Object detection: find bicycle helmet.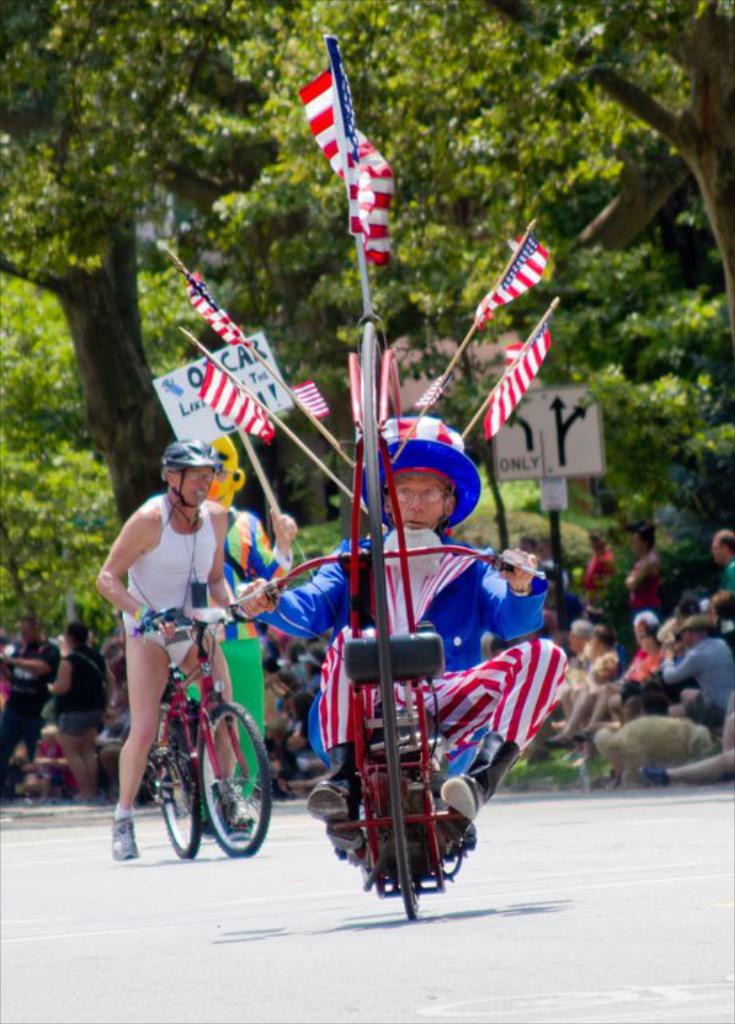
box(151, 432, 221, 467).
